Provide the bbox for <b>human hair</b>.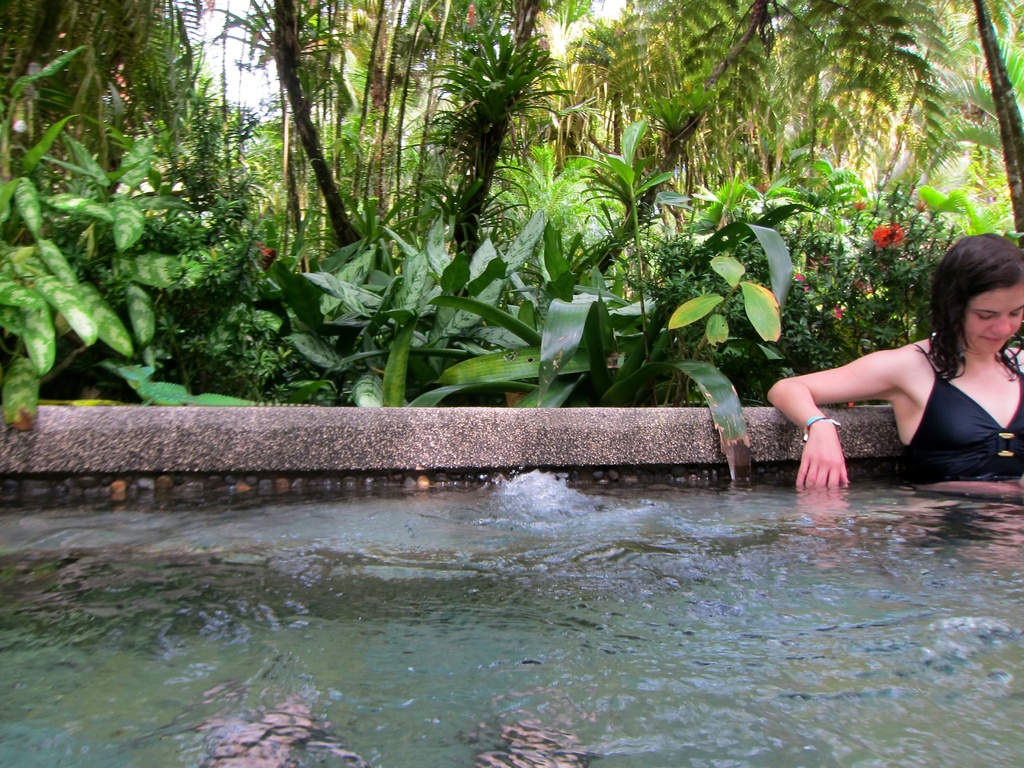
bbox=[935, 246, 1023, 368].
